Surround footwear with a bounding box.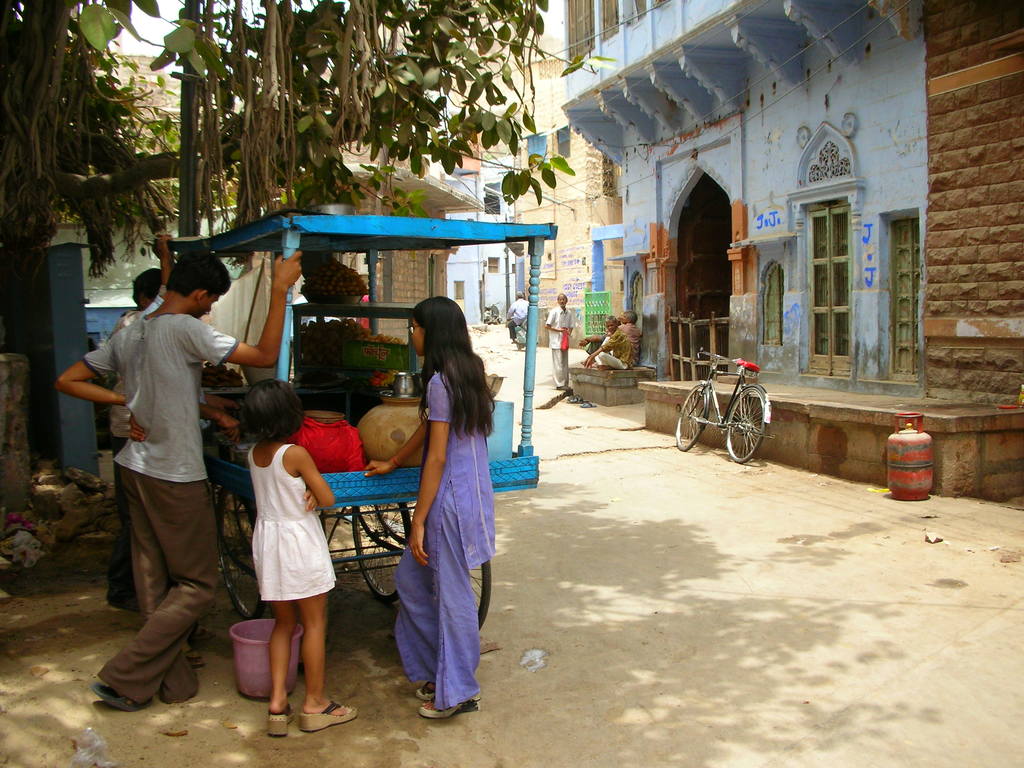
pyautogui.locateOnScreen(184, 657, 203, 667).
